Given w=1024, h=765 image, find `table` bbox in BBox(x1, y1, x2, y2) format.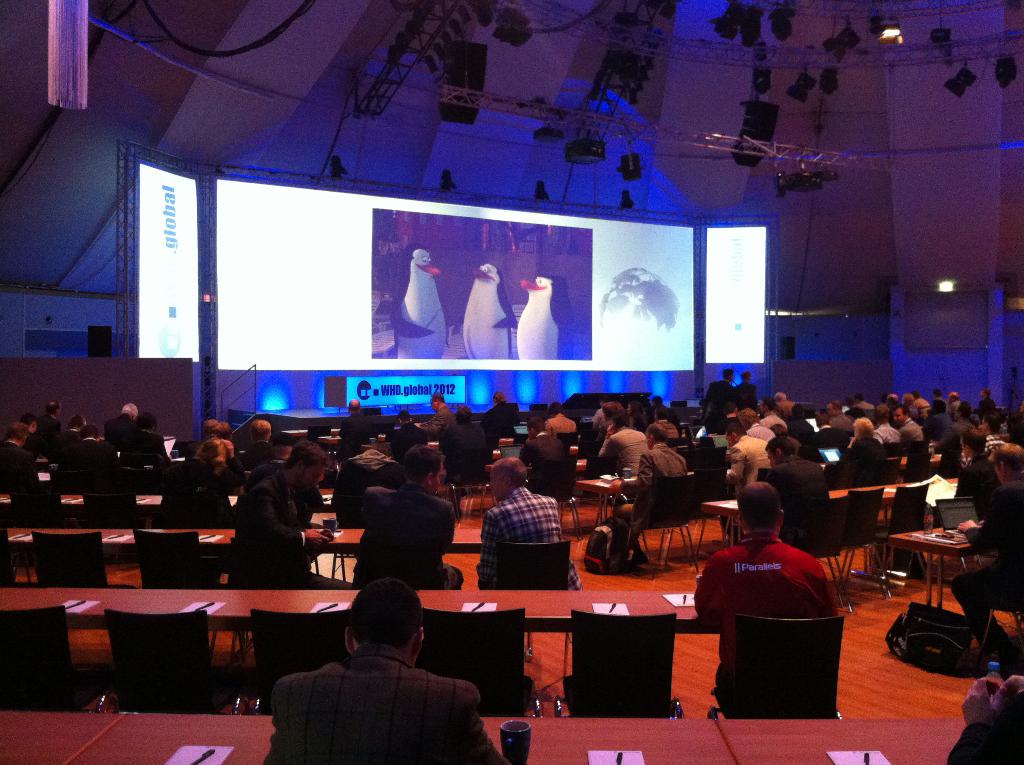
BBox(574, 473, 635, 531).
